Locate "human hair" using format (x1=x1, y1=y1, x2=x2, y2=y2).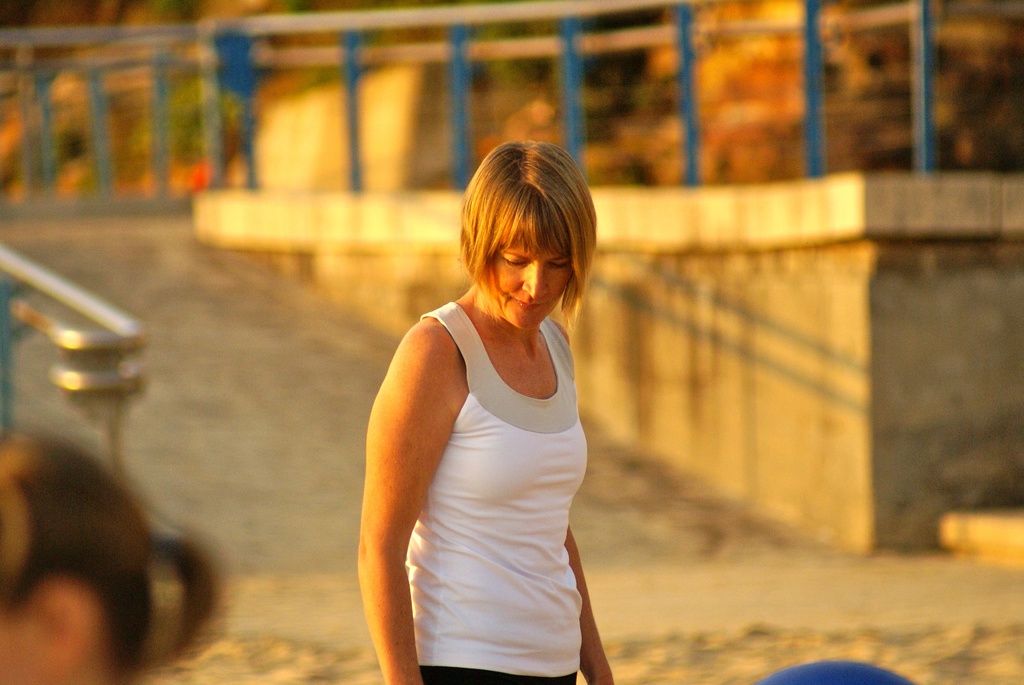
(x1=456, y1=138, x2=589, y2=346).
